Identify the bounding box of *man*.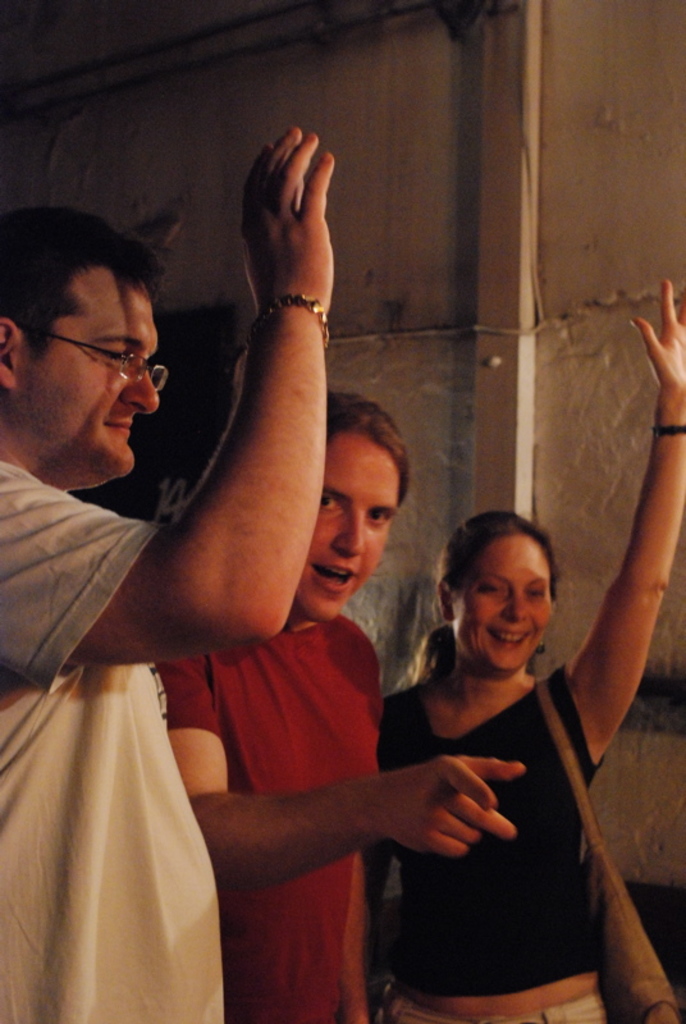
151:388:523:1023.
